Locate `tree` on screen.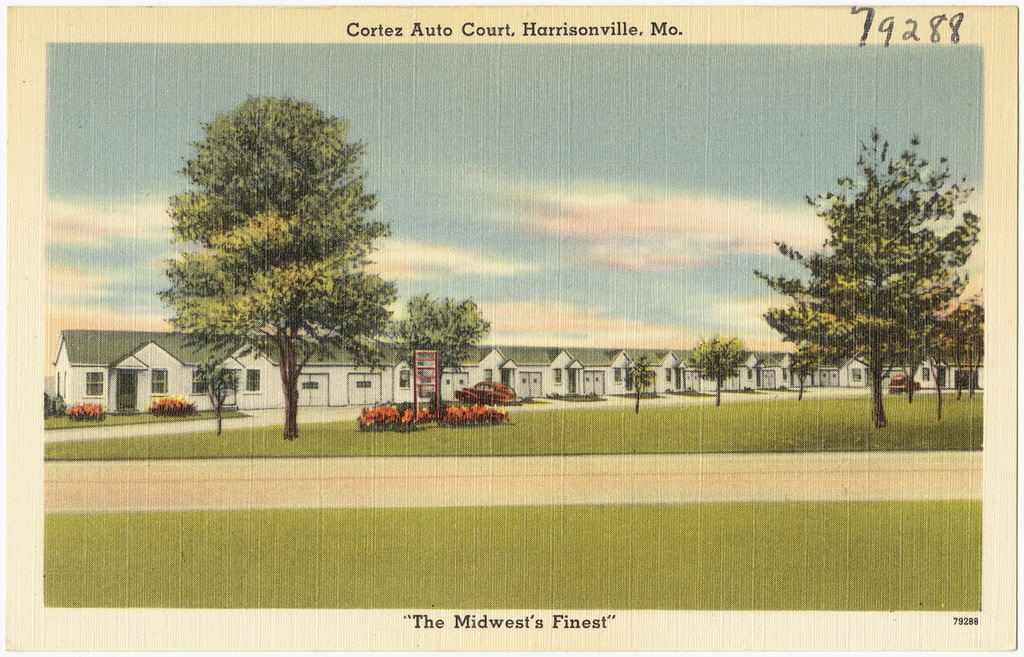
On screen at (681,333,746,405).
